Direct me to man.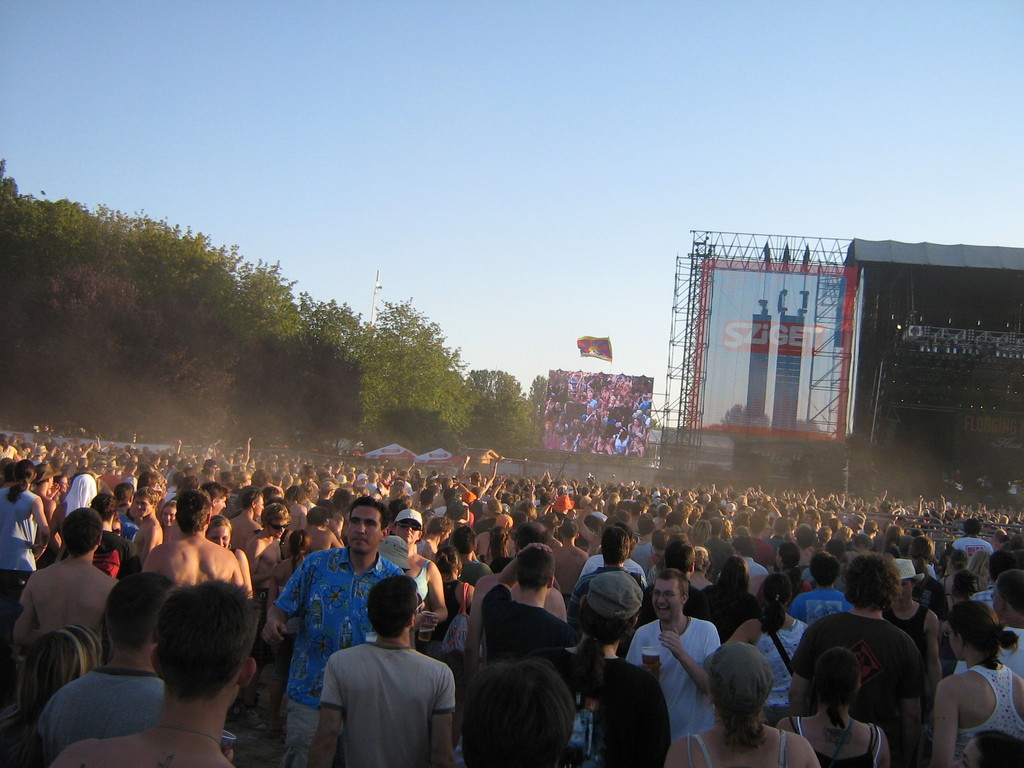
Direction: bbox=(744, 509, 775, 568).
